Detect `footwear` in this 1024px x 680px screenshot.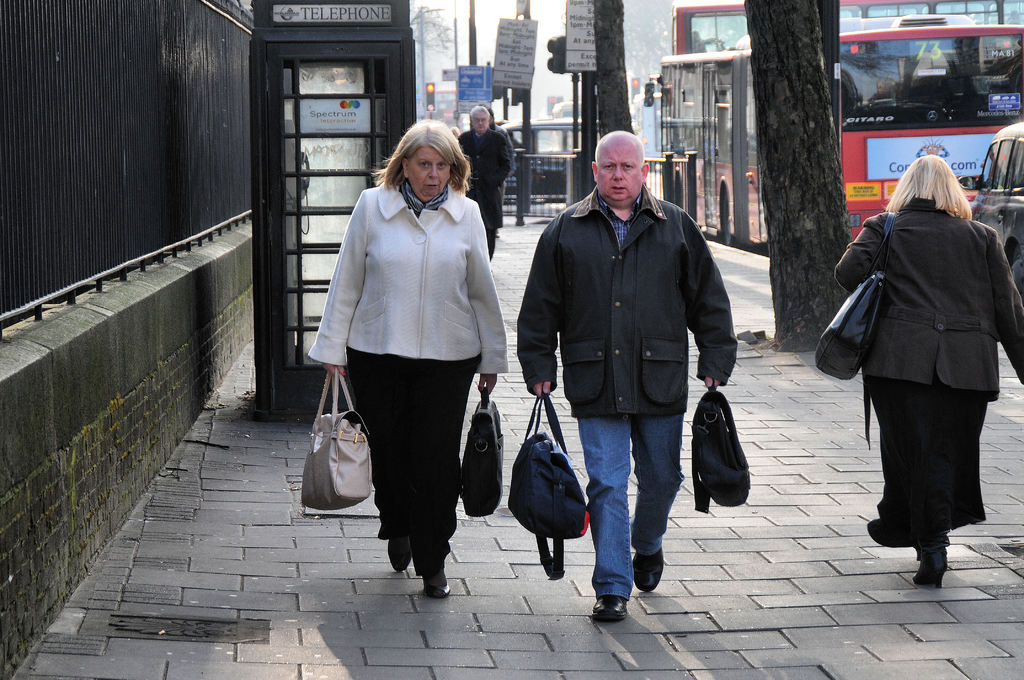
Detection: (424,587,449,598).
